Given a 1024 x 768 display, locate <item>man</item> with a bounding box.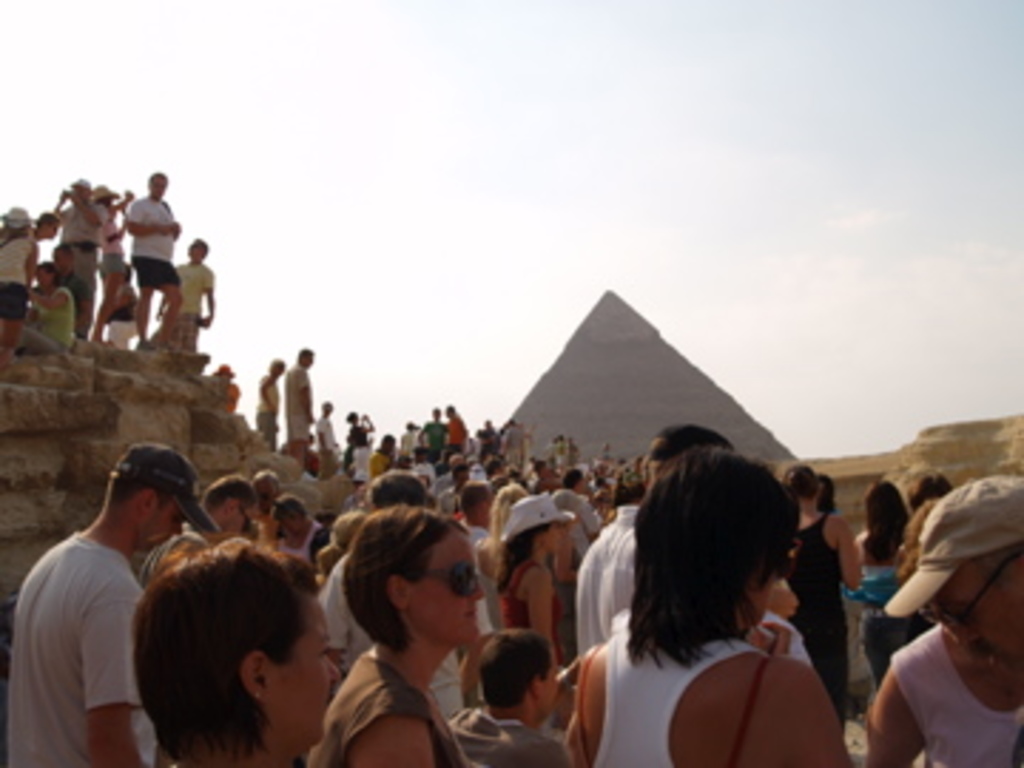
Located: (x1=216, y1=364, x2=239, y2=404).
